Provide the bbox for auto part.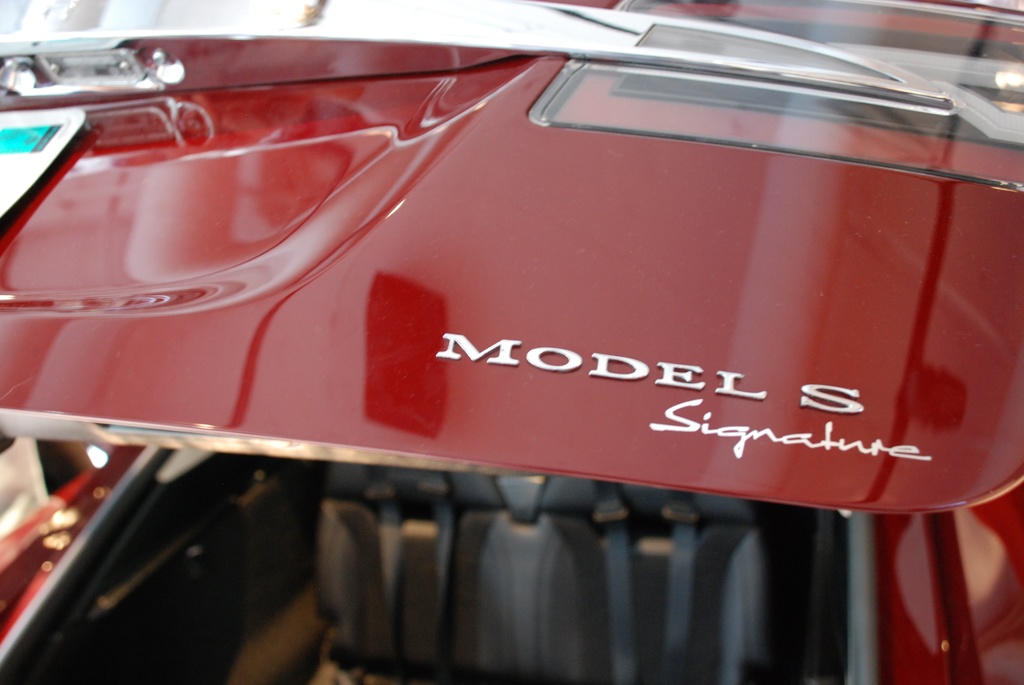
bbox=(532, 0, 1023, 194).
